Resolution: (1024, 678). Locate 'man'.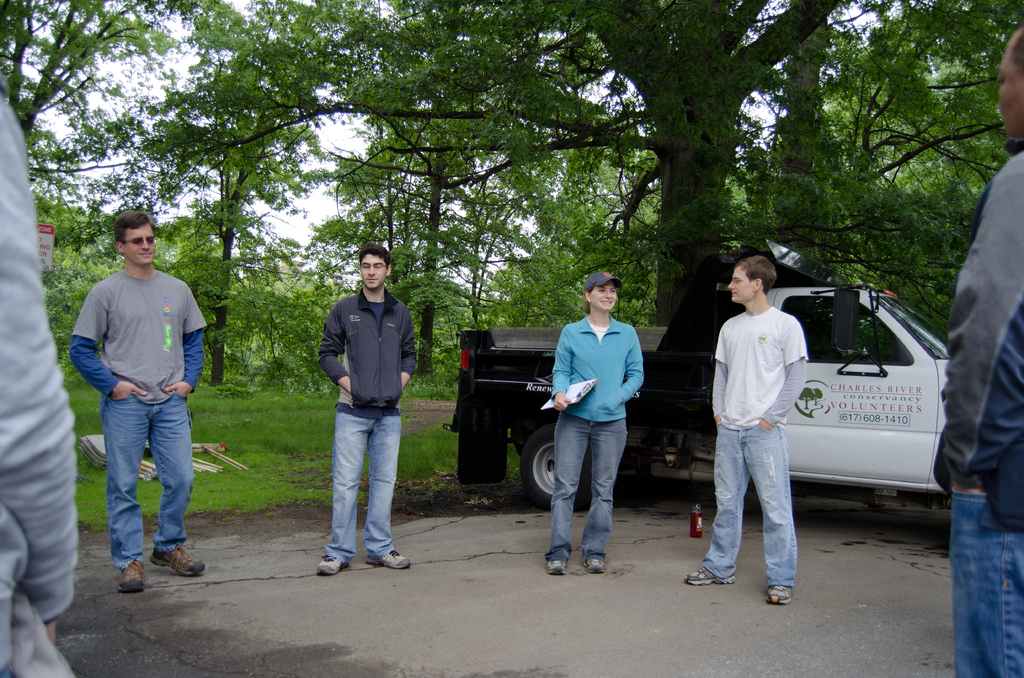
(0,86,79,677).
